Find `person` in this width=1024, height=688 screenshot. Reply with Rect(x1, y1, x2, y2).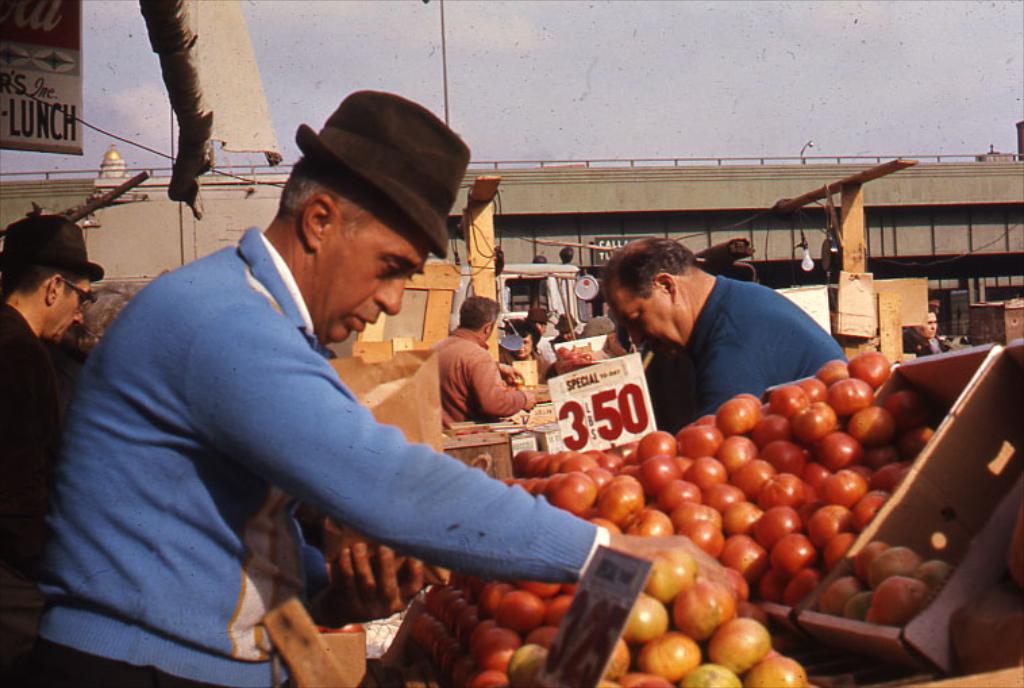
Rect(559, 243, 582, 274).
